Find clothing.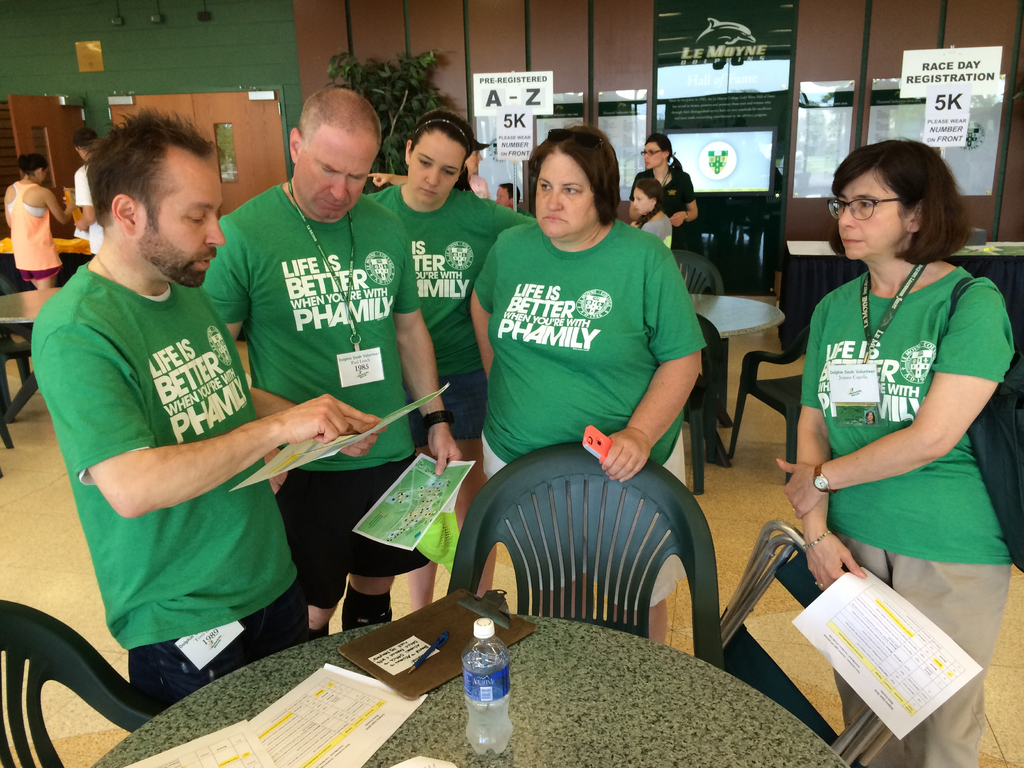
<bbox>3, 180, 67, 278</bbox>.
